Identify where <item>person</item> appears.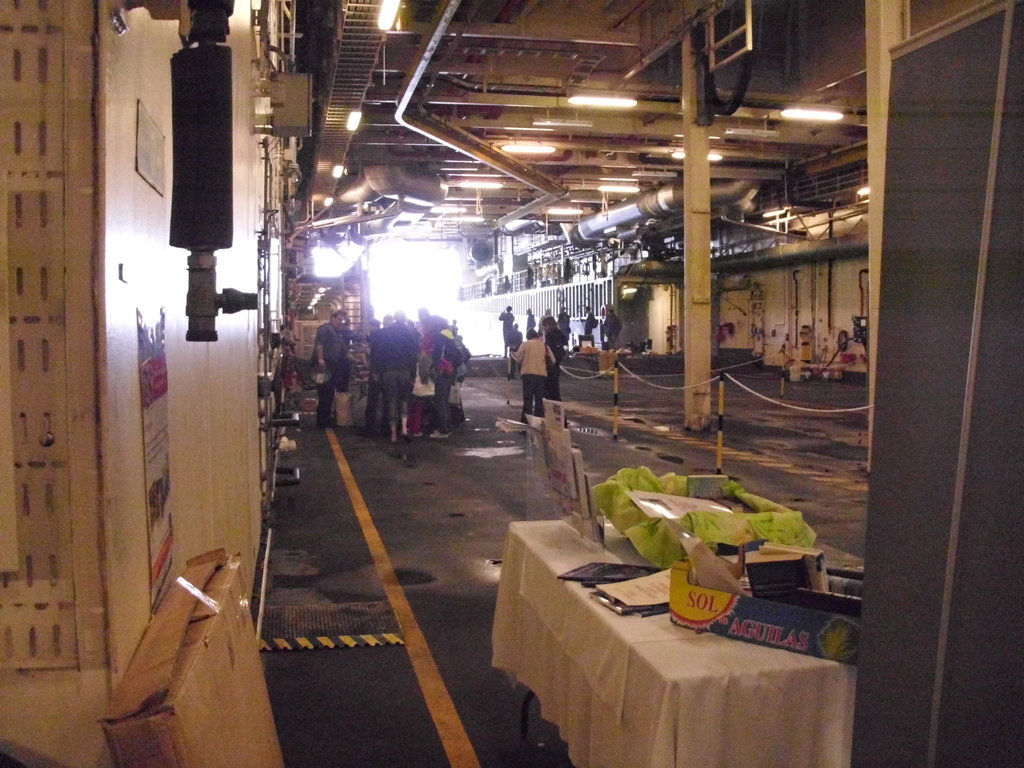
Appears at 601, 307, 625, 349.
